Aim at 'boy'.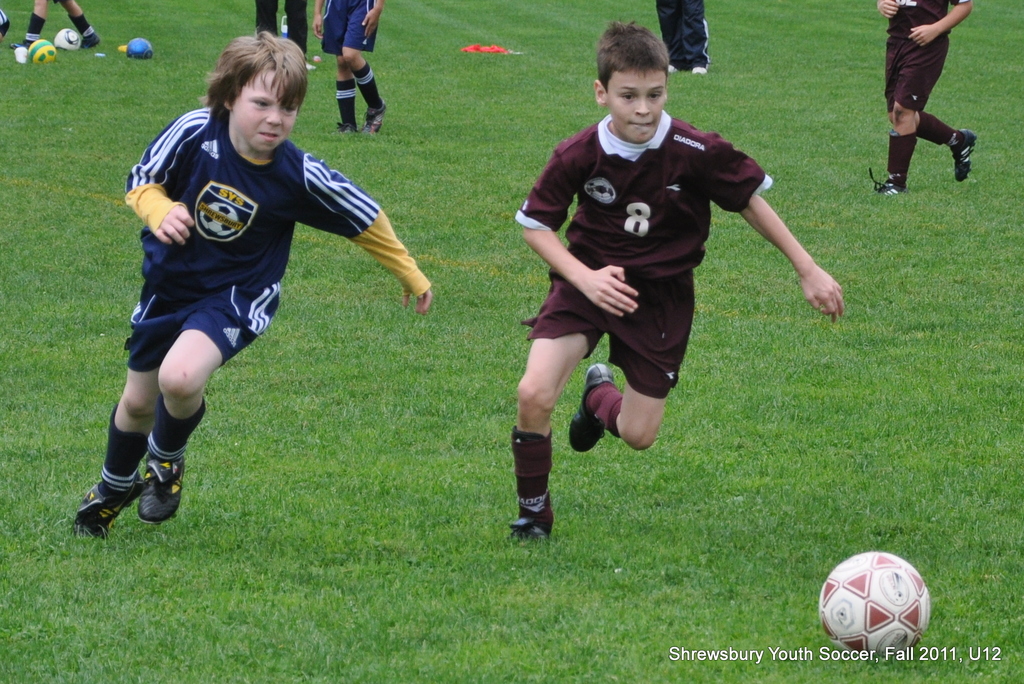
Aimed at x1=310, y1=0, x2=390, y2=132.
